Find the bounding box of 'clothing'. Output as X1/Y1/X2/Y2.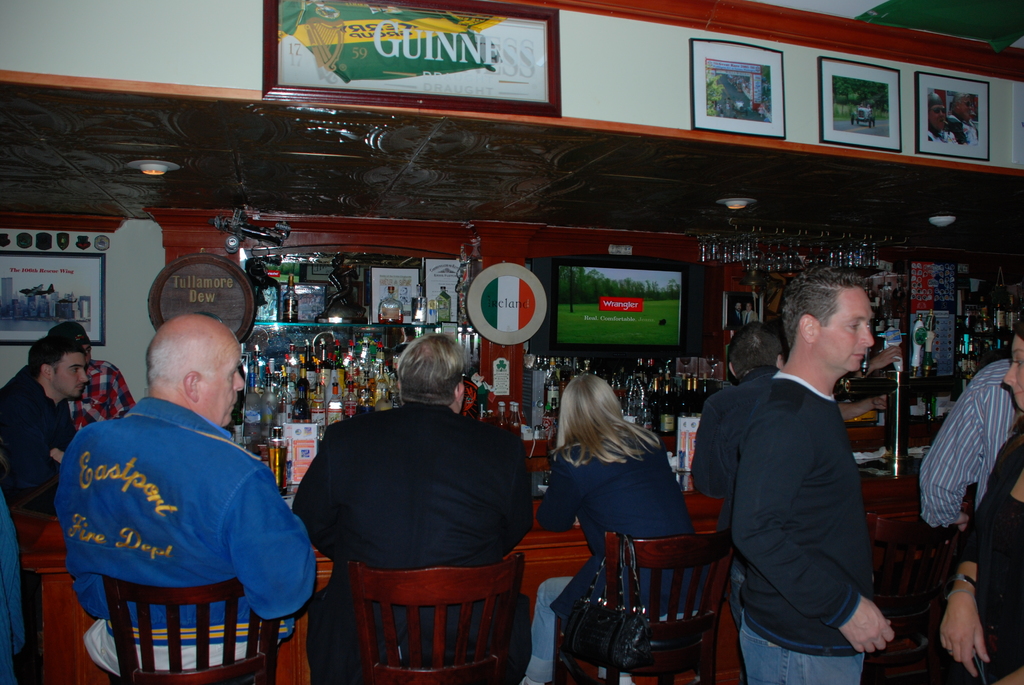
0/492/28/684.
